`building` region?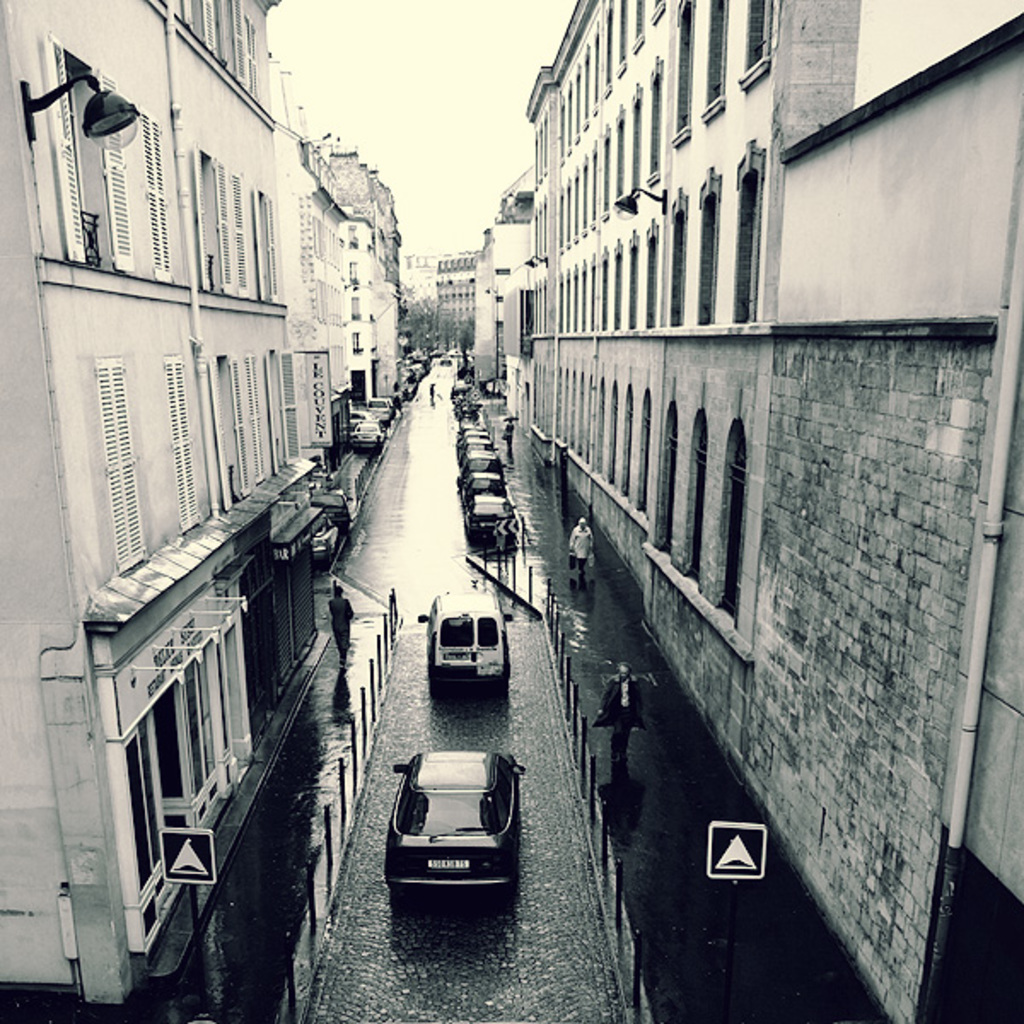
Rect(346, 220, 398, 422)
